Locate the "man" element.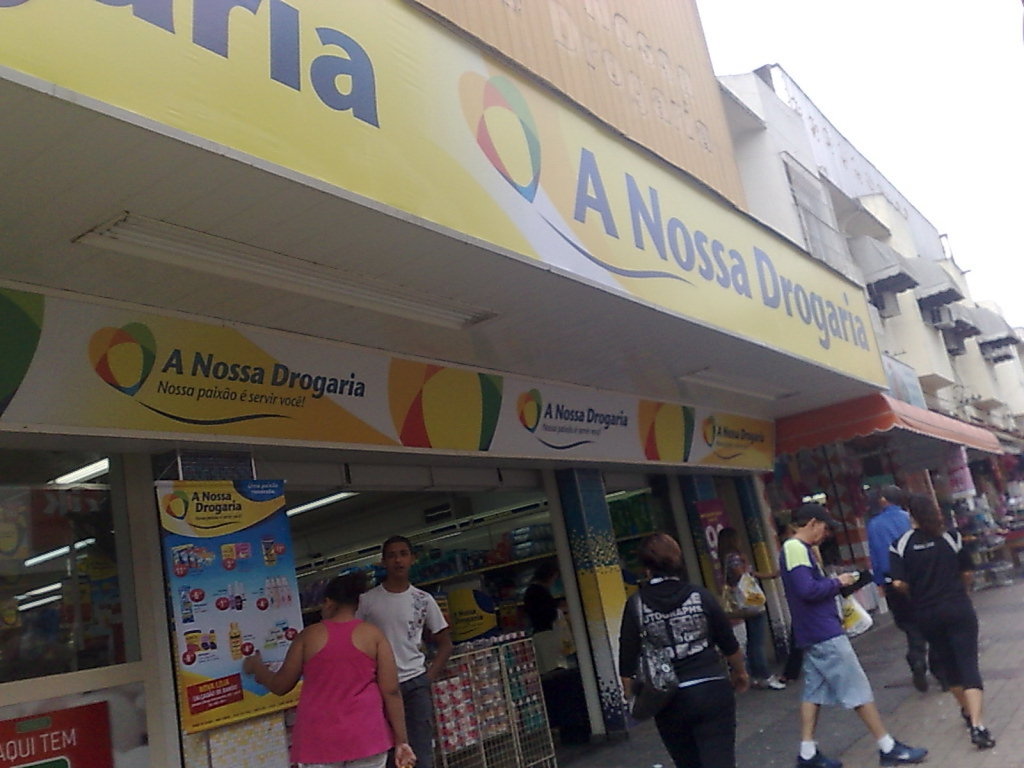
Element bbox: rect(867, 483, 950, 694).
